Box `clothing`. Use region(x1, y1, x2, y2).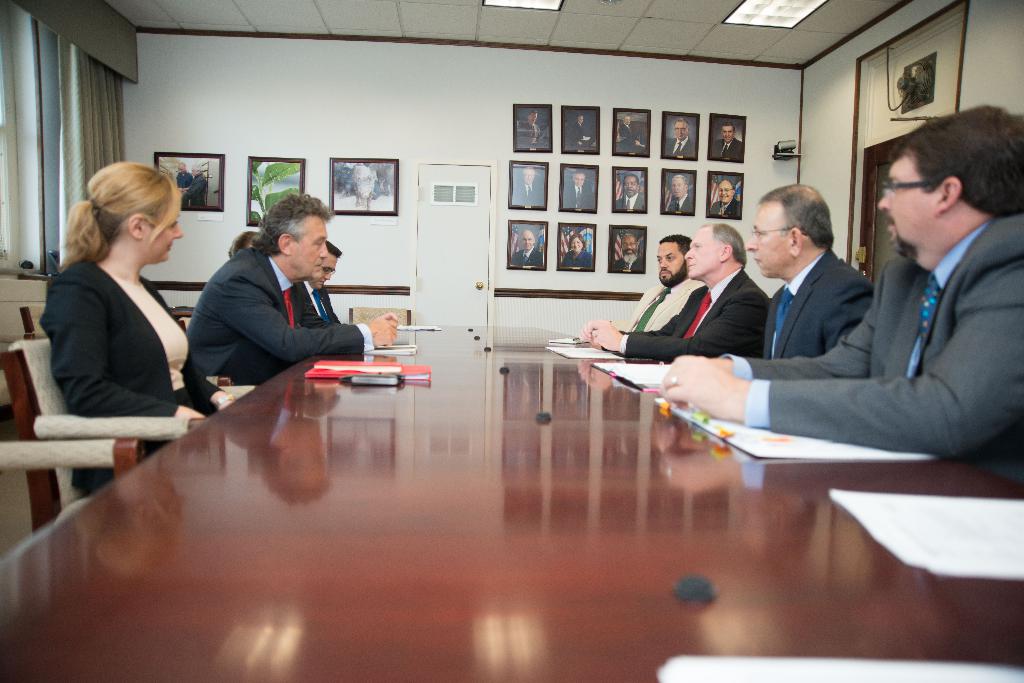
region(180, 238, 371, 408).
